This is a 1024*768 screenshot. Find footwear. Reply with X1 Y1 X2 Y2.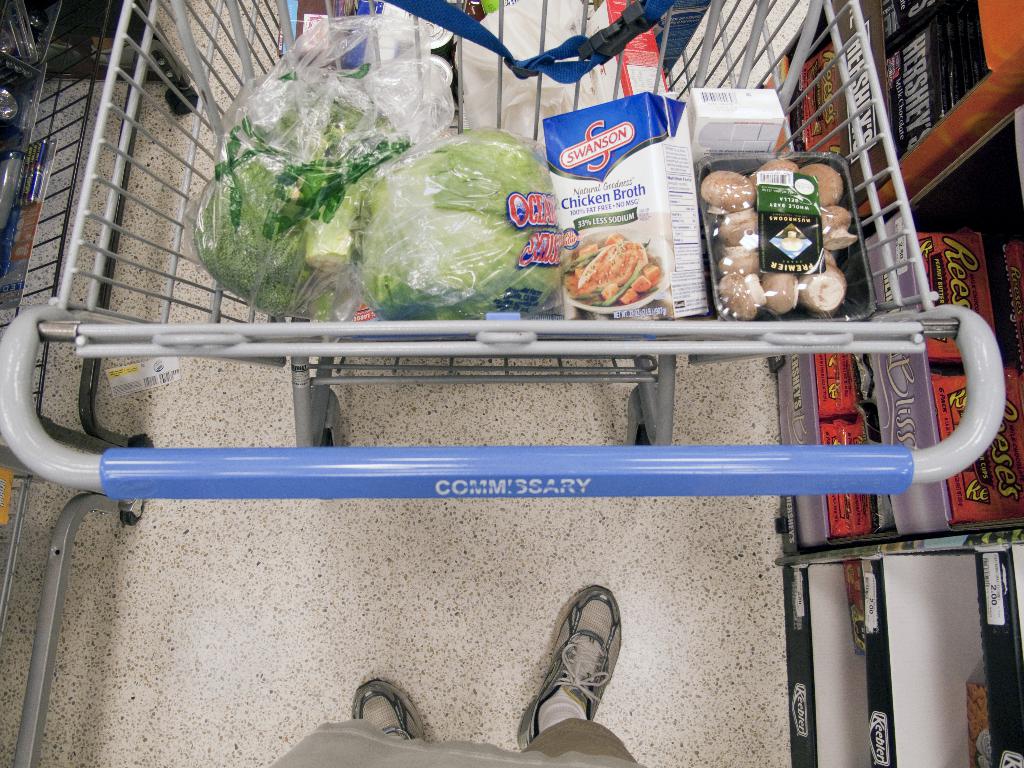
524 600 636 756.
